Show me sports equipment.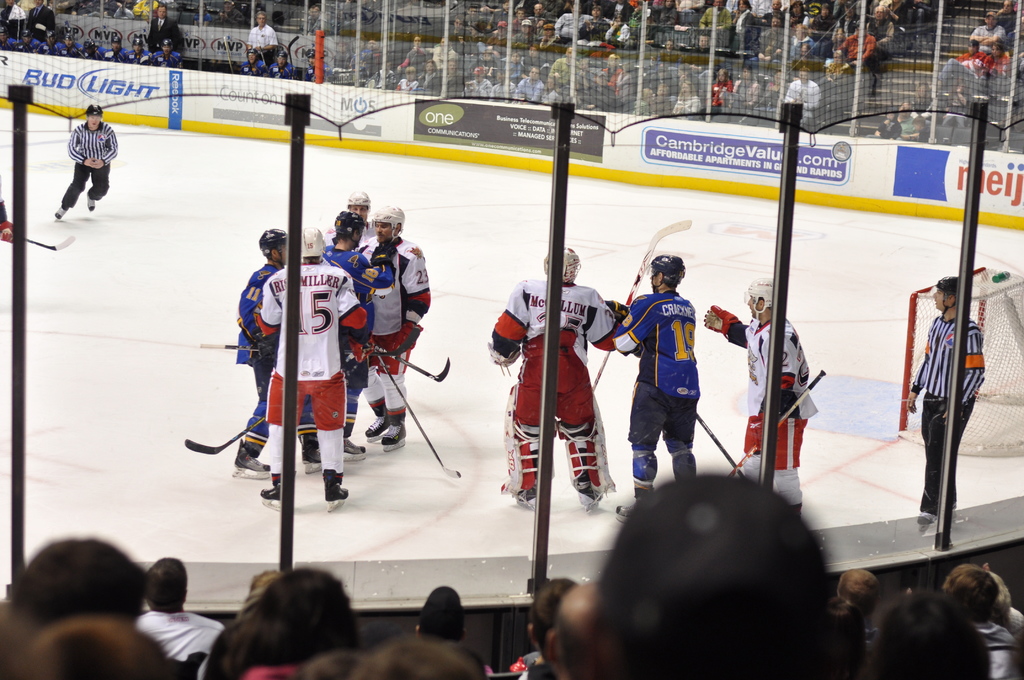
sports equipment is here: locate(51, 206, 68, 220).
